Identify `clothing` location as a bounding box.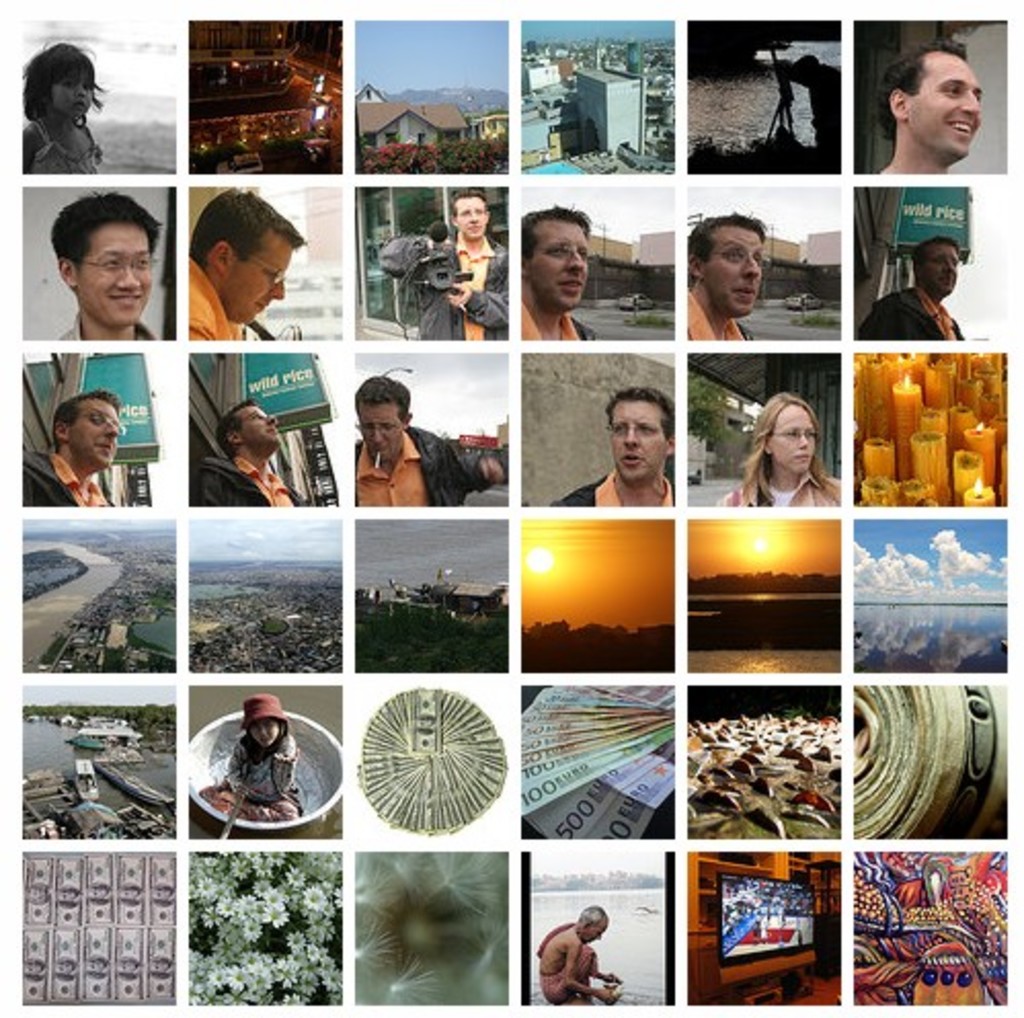
locate(218, 710, 302, 817).
